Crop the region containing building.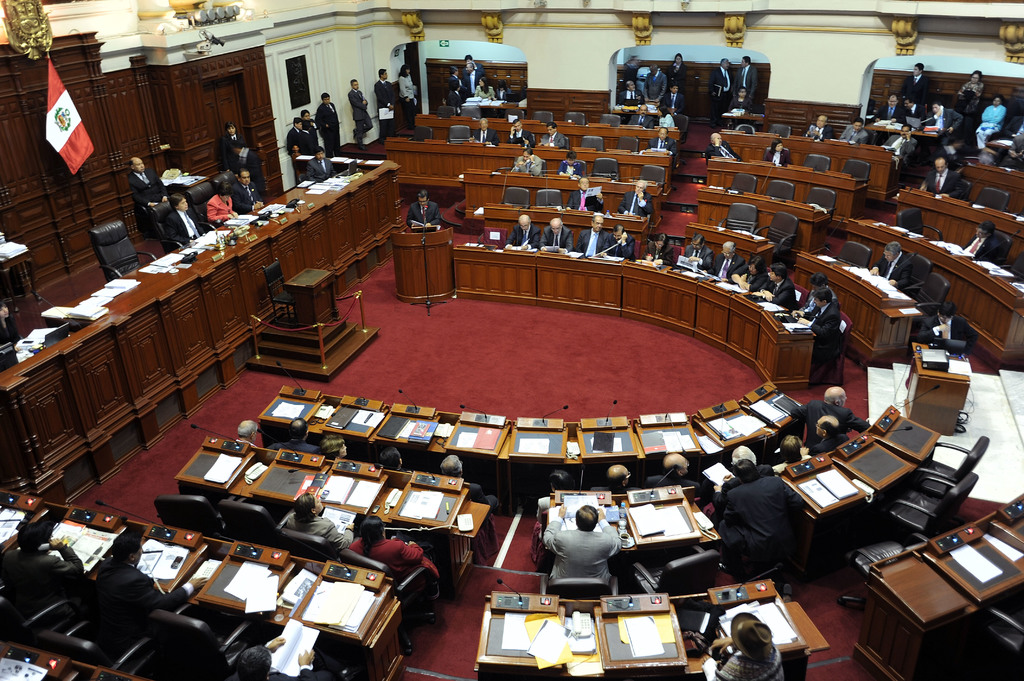
Crop region: left=0, top=0, right=1023, bottom=680.
